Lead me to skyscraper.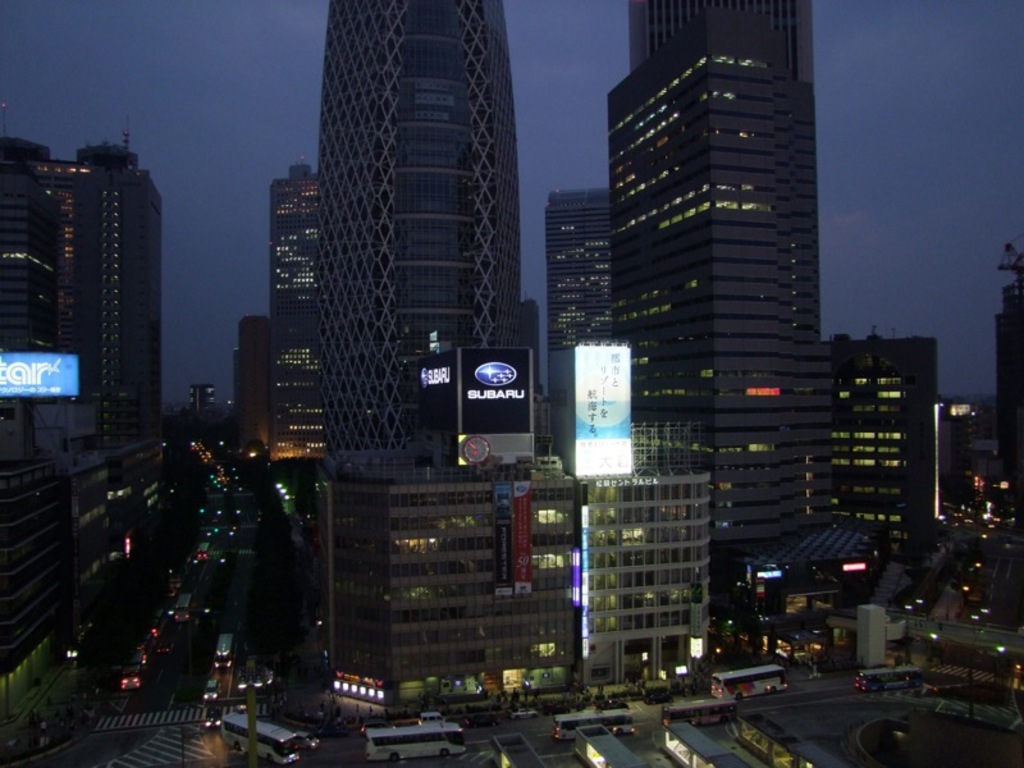
Lead to rect(233, 314, 266, 448).
